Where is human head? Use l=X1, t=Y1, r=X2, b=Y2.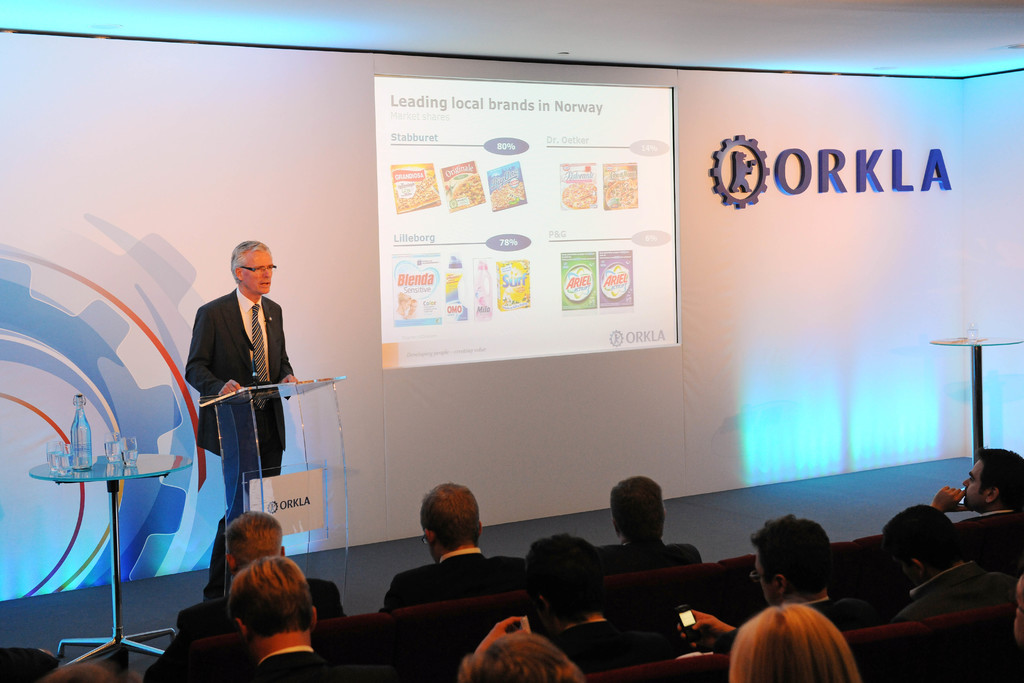
l=882, t=502, r=966, b=583.
